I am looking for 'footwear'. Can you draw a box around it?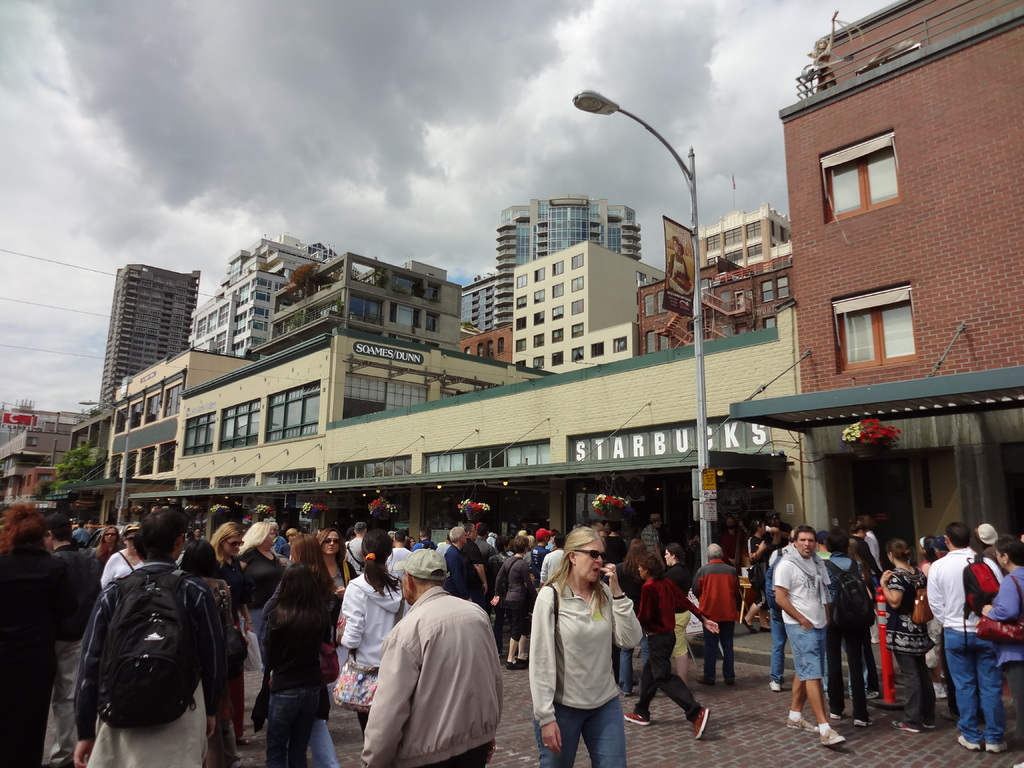
Sure, the bounding box is [x1=853, y1=717, x2=874, y2=726].
